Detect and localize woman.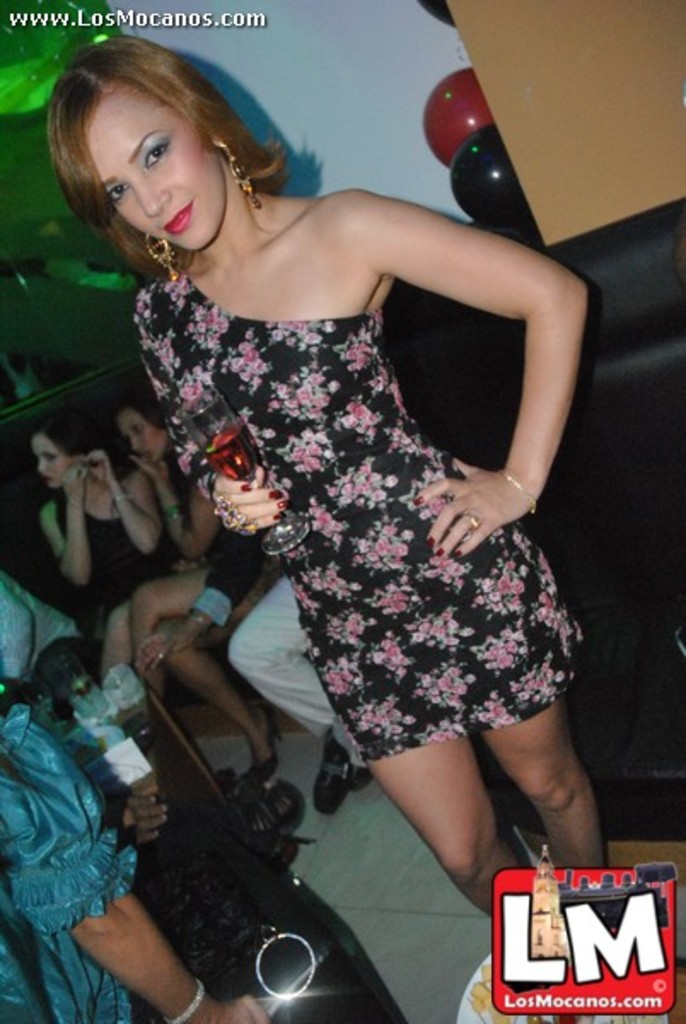
Localized at x1=109 y1=413 x2=287 y2=785.
